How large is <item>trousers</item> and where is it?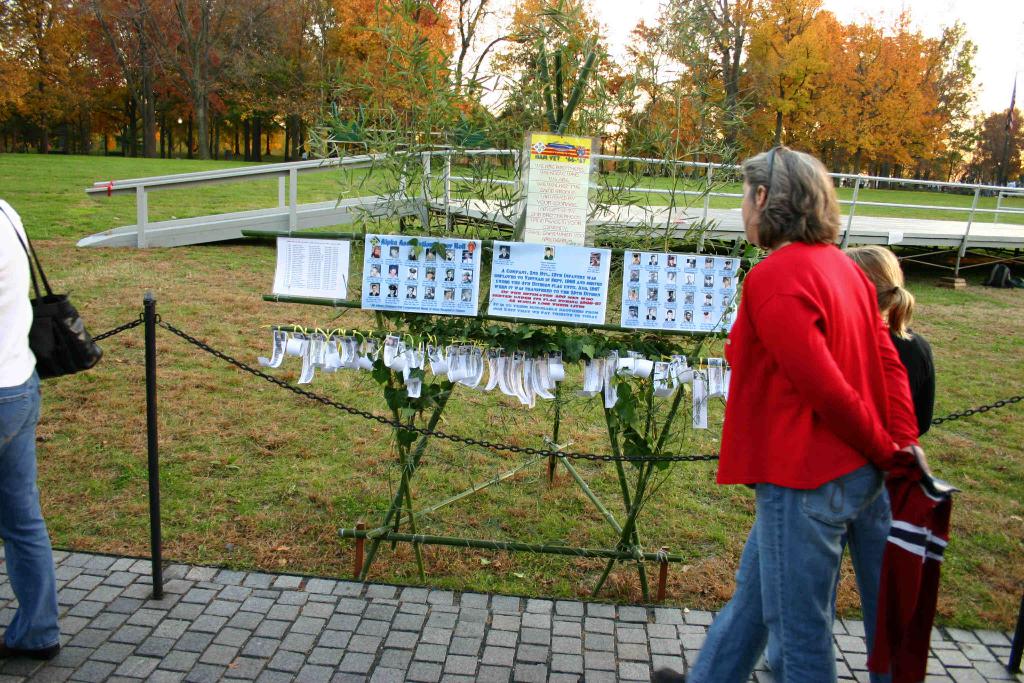
Bounding box: box=[715, 438, 917, 659].
